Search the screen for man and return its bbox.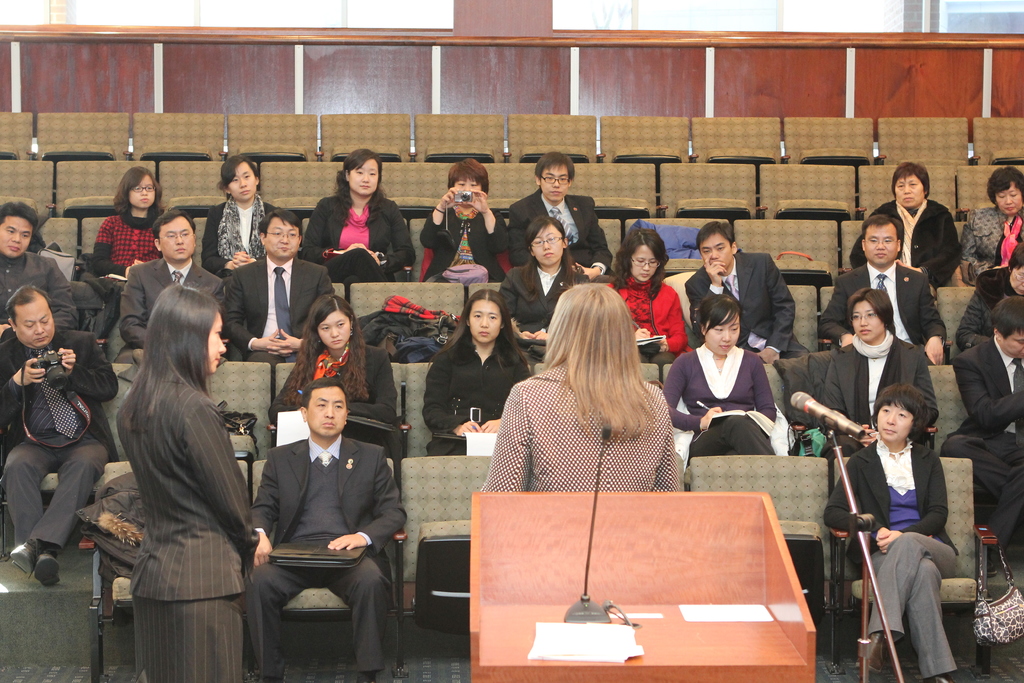
Found: BBox(0, 198, 77, 331).
